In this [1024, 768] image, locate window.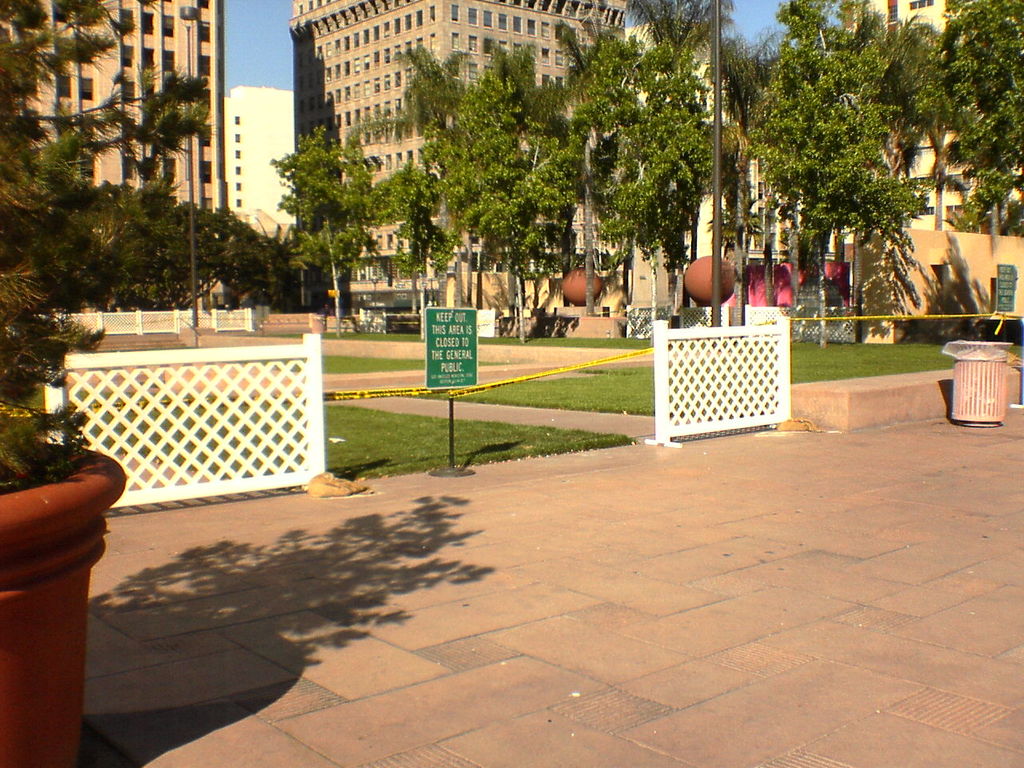
Bounding box: box(377, 236, 382, 248).
